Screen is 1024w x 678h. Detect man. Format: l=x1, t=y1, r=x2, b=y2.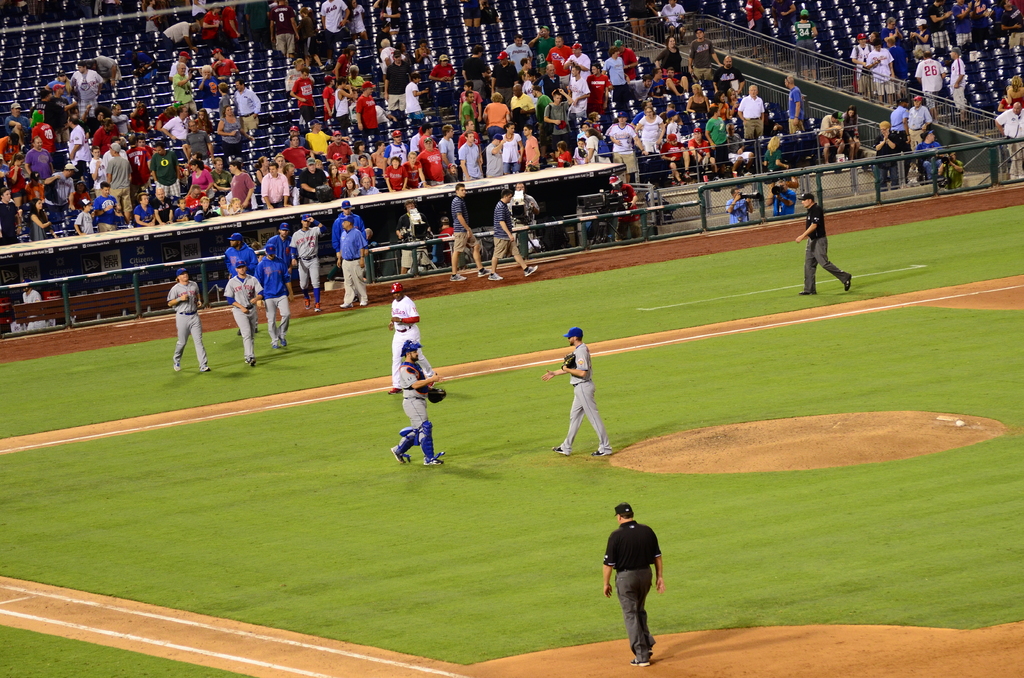
l=866, t=40, r=897, b=105.
